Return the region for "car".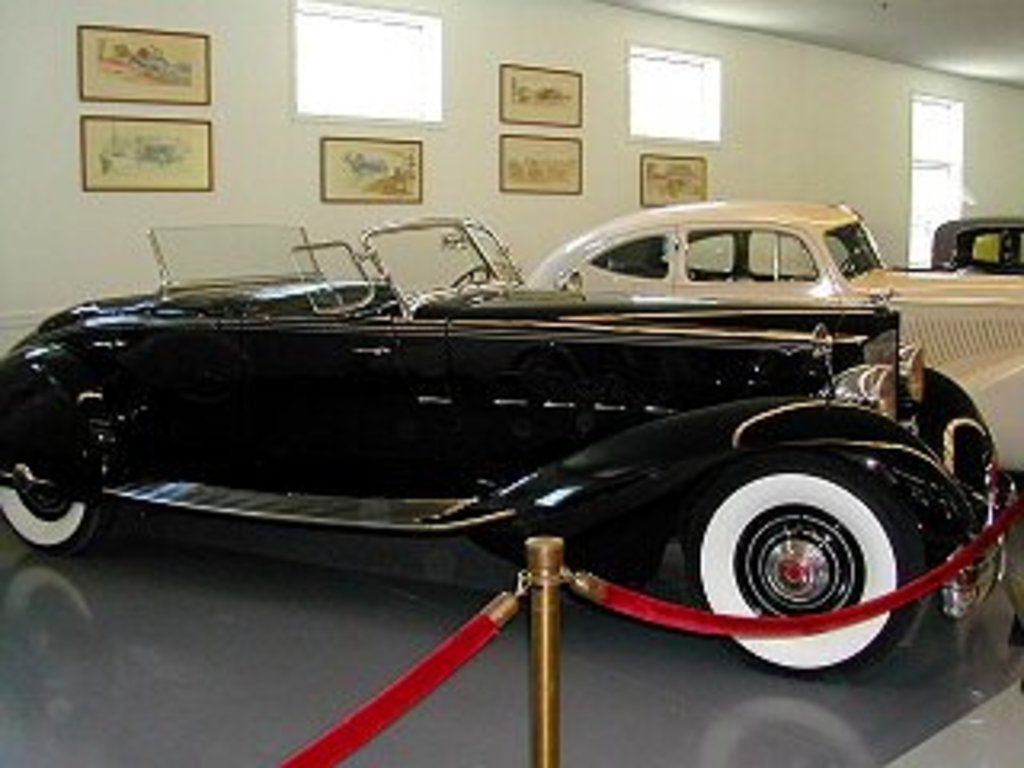
<box>0,192,1002,666</box>.
